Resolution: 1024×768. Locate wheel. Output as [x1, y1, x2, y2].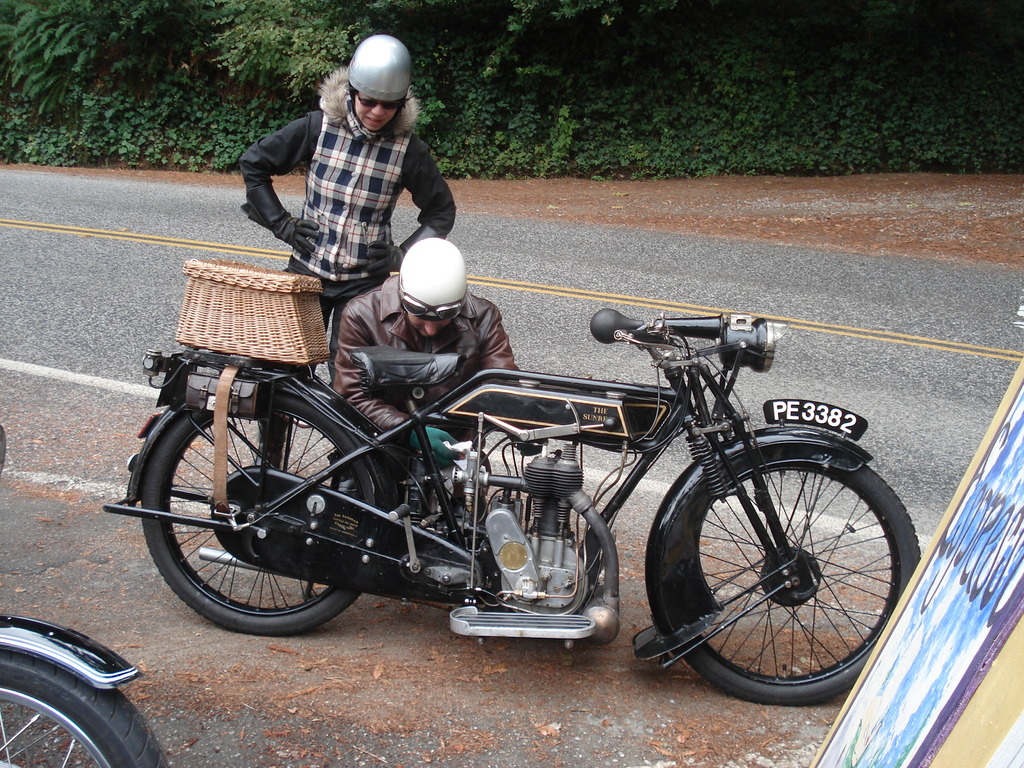
[668, 447, 922, 705].
